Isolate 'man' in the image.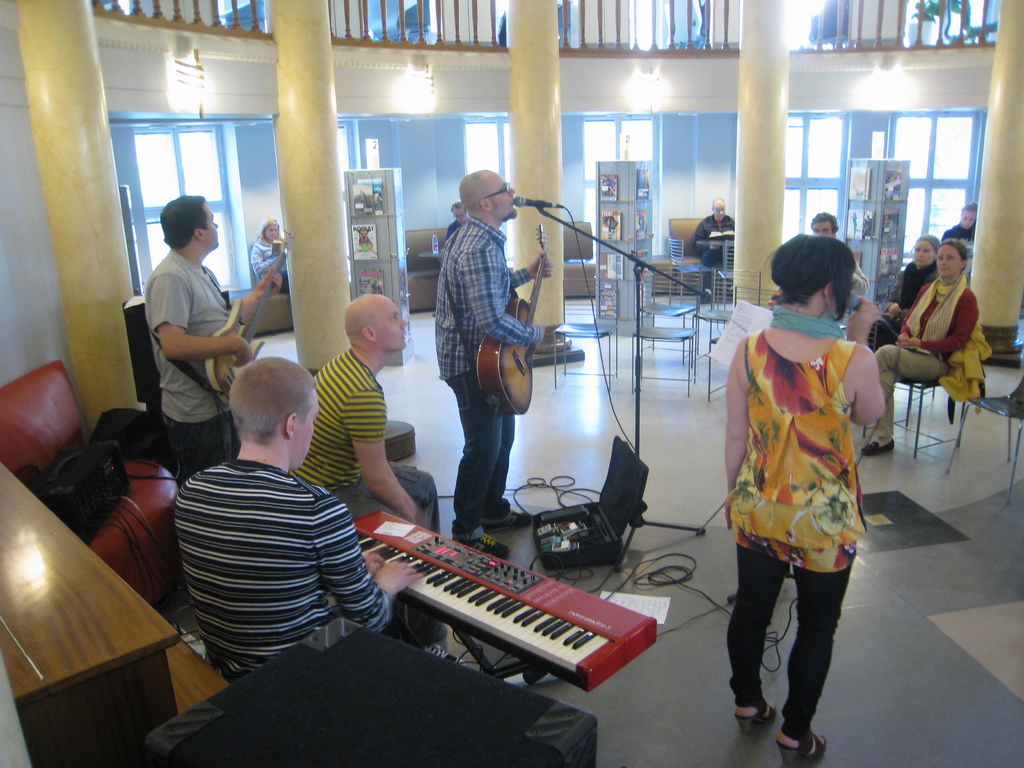
Isolated region: l=444, t=201, r=469, b=239.
